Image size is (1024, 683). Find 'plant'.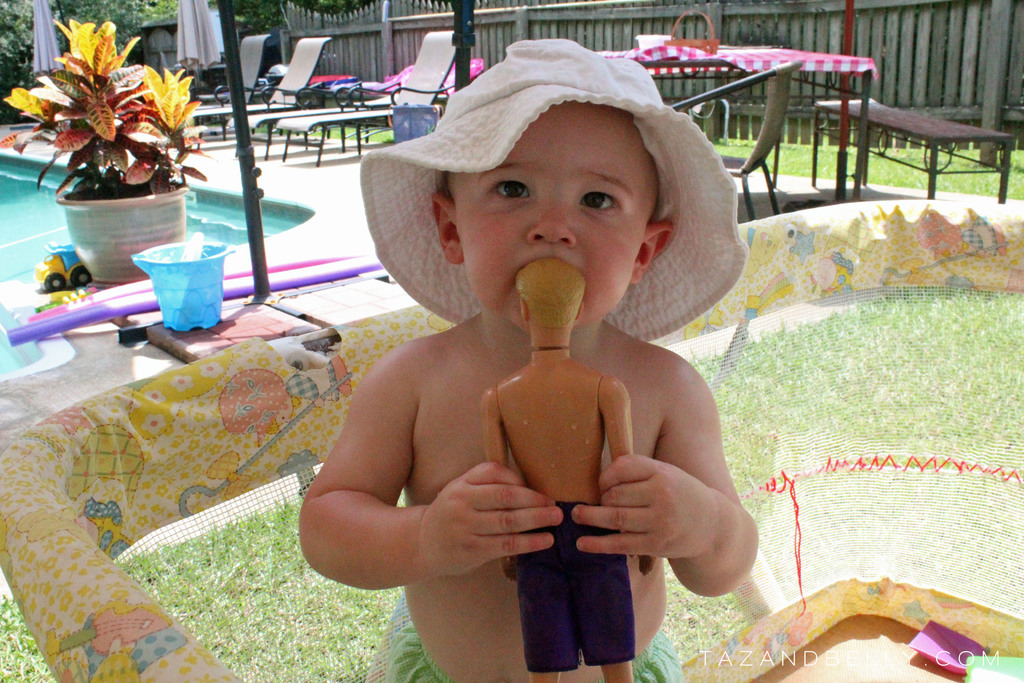
{"x1": 656, "y1": 562, "x2": 745, "y2": 666}.
